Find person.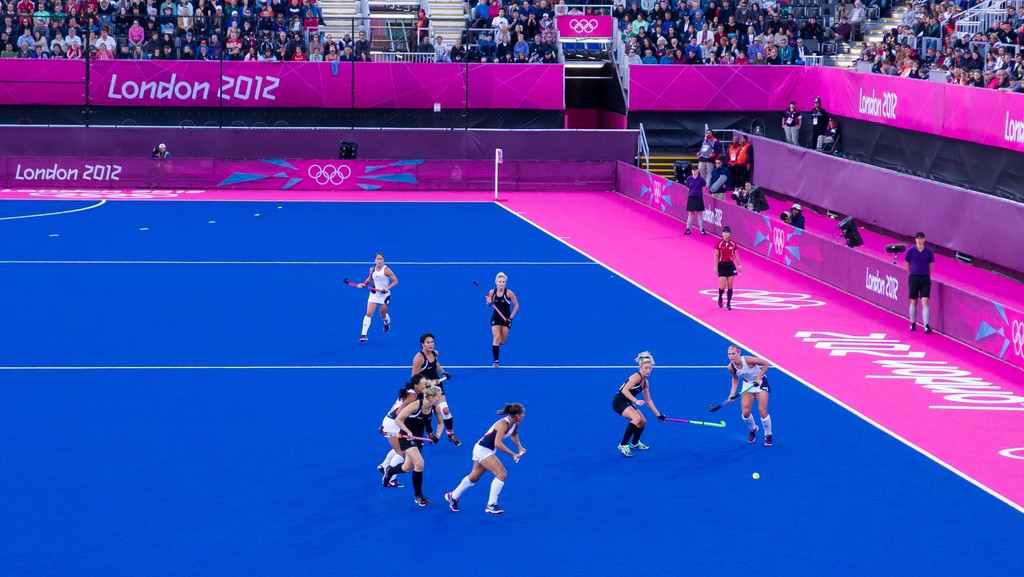
x1=407 y1=338 x2=460 y2=441.
